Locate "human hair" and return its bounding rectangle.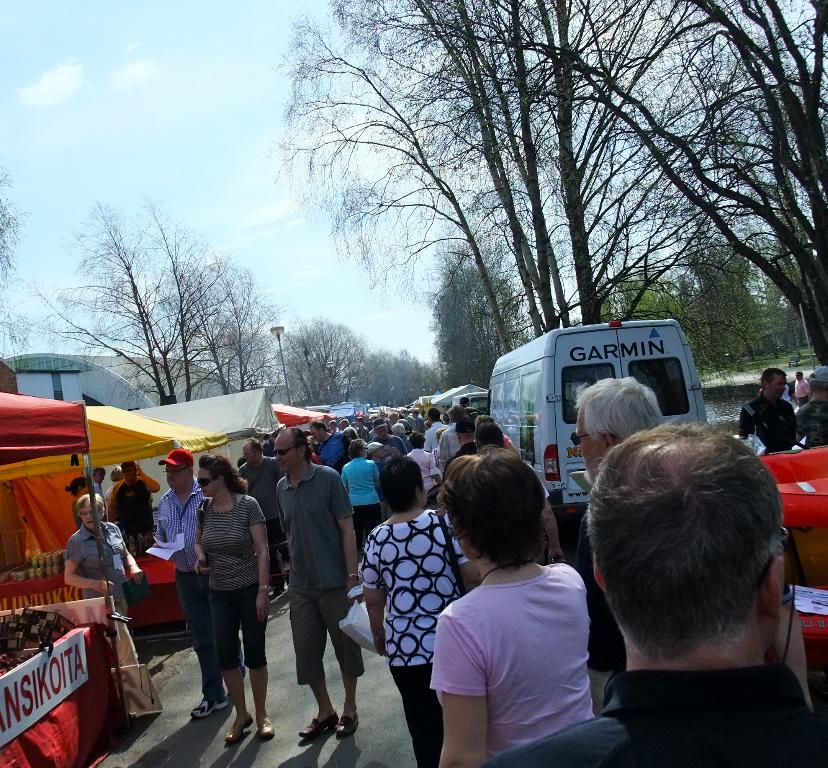
761/367/787/392.
